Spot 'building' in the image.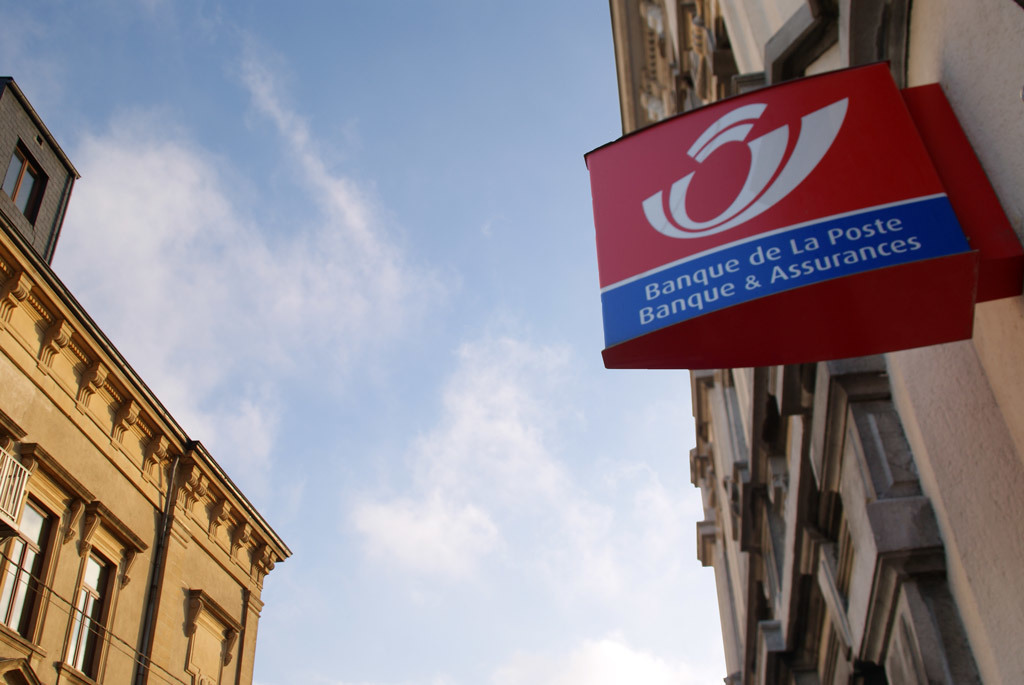
'building' found at [620, 0, 1023, 679].
